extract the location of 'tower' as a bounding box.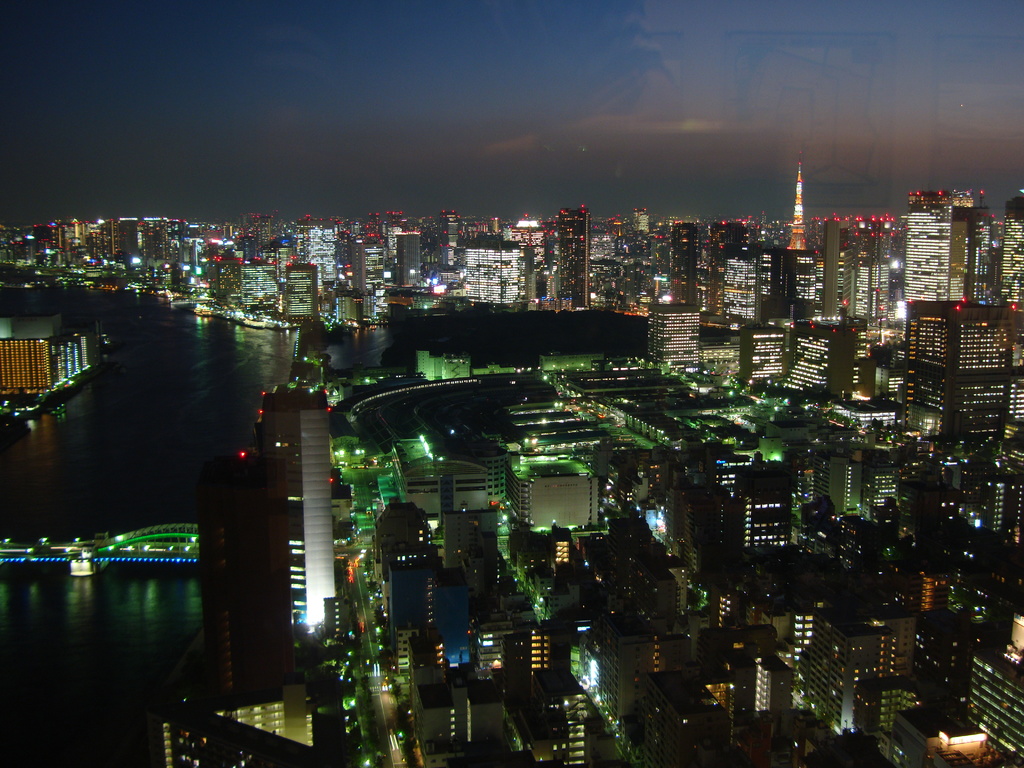
648/300/701/381.
